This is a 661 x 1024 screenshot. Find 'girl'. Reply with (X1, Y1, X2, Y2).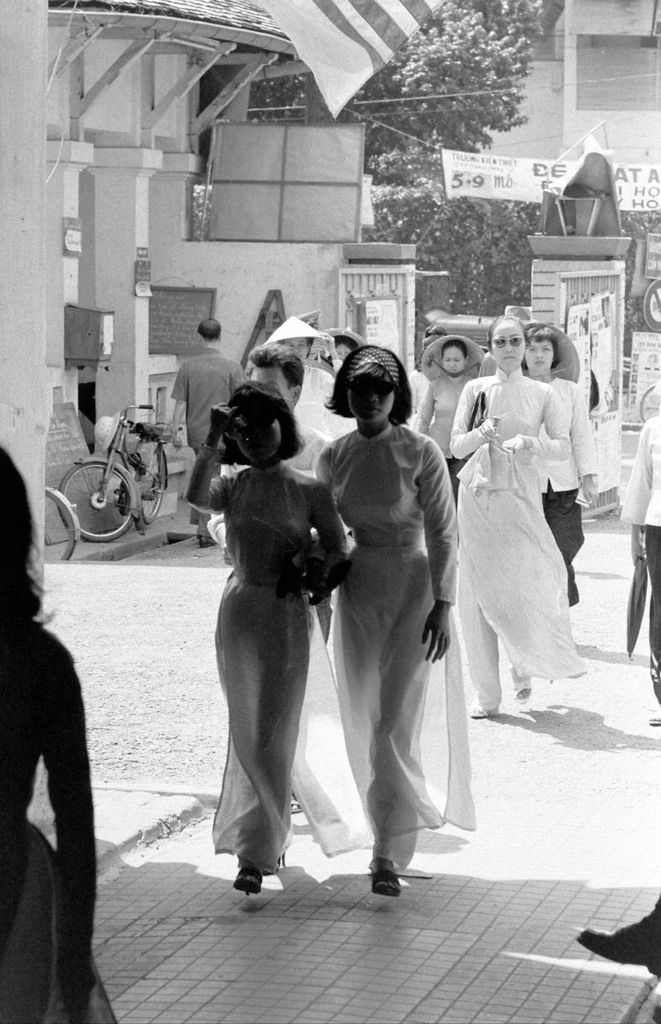
(319, 346, 477, 899).
